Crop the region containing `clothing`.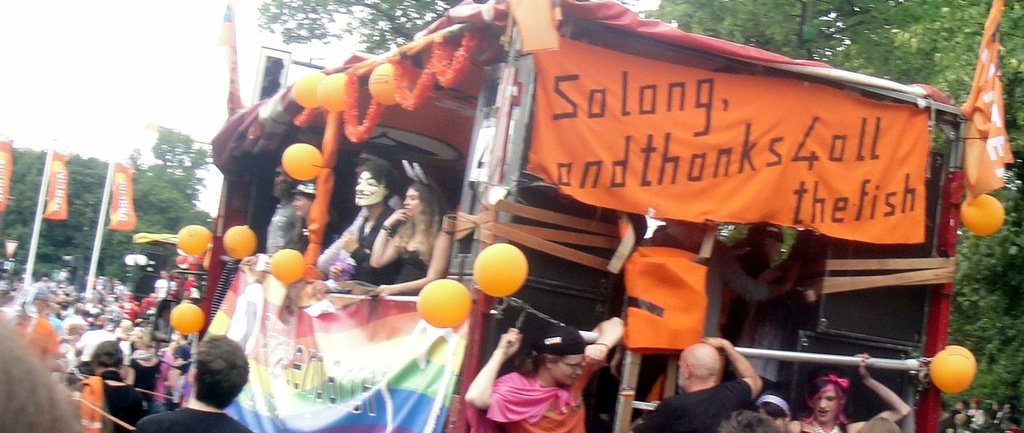
Crop region: [left=474, top=359, right=583, bottom=425].
